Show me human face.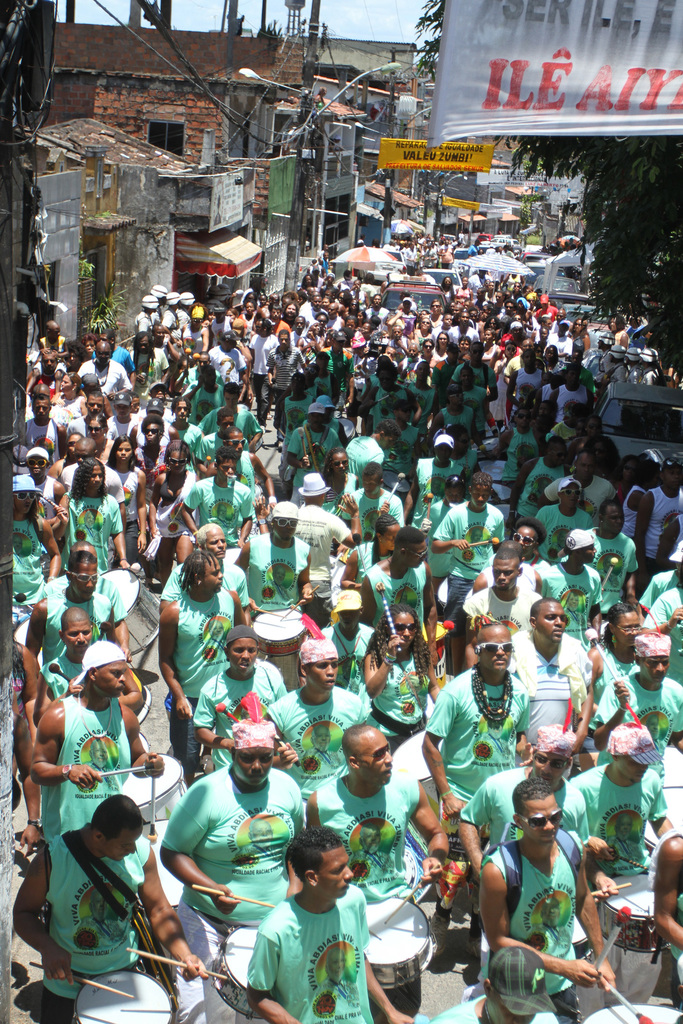
human face is here: box(144, 422, 161, 444).
